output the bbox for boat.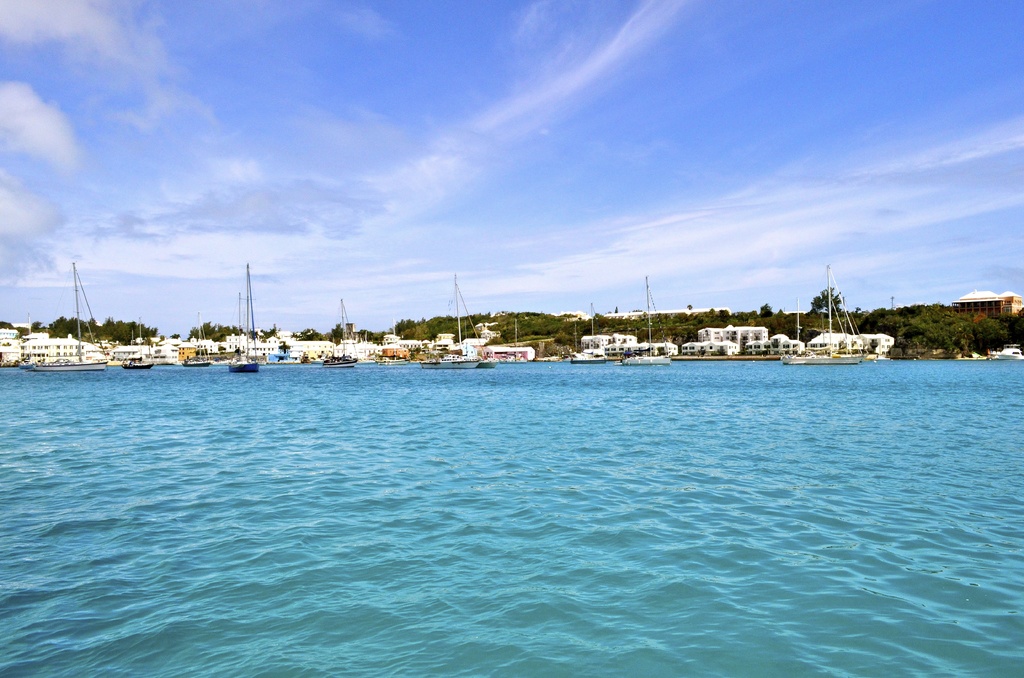
{"x1": 229, "y1": 272, "x2": 255, "y2": 377}.
